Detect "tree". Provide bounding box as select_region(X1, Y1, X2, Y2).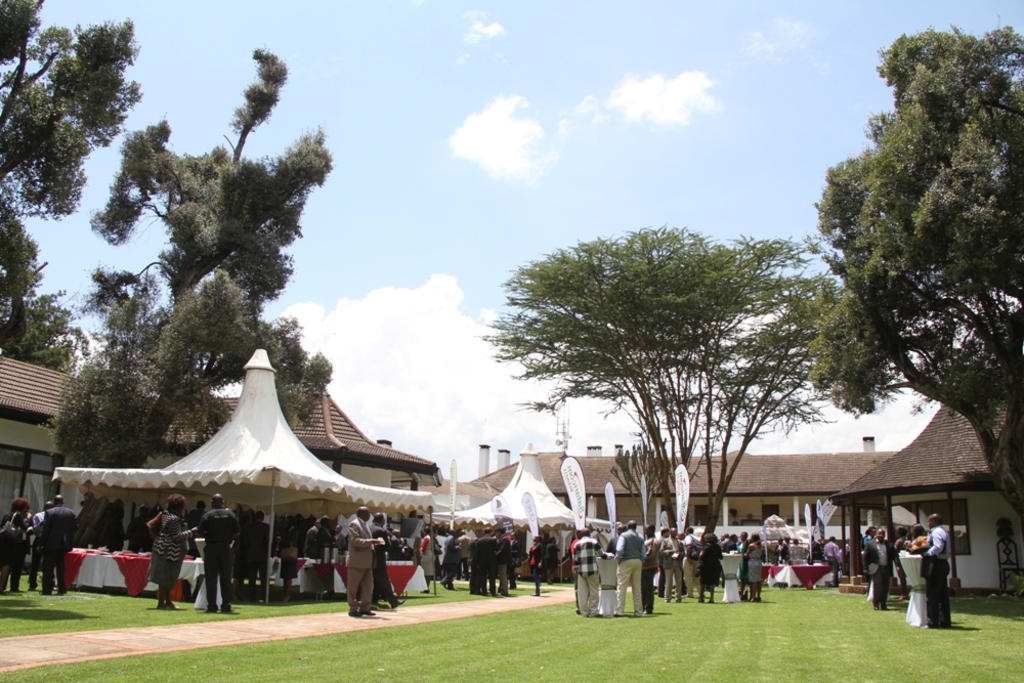
select_region(805, 24, 1004, 579).
